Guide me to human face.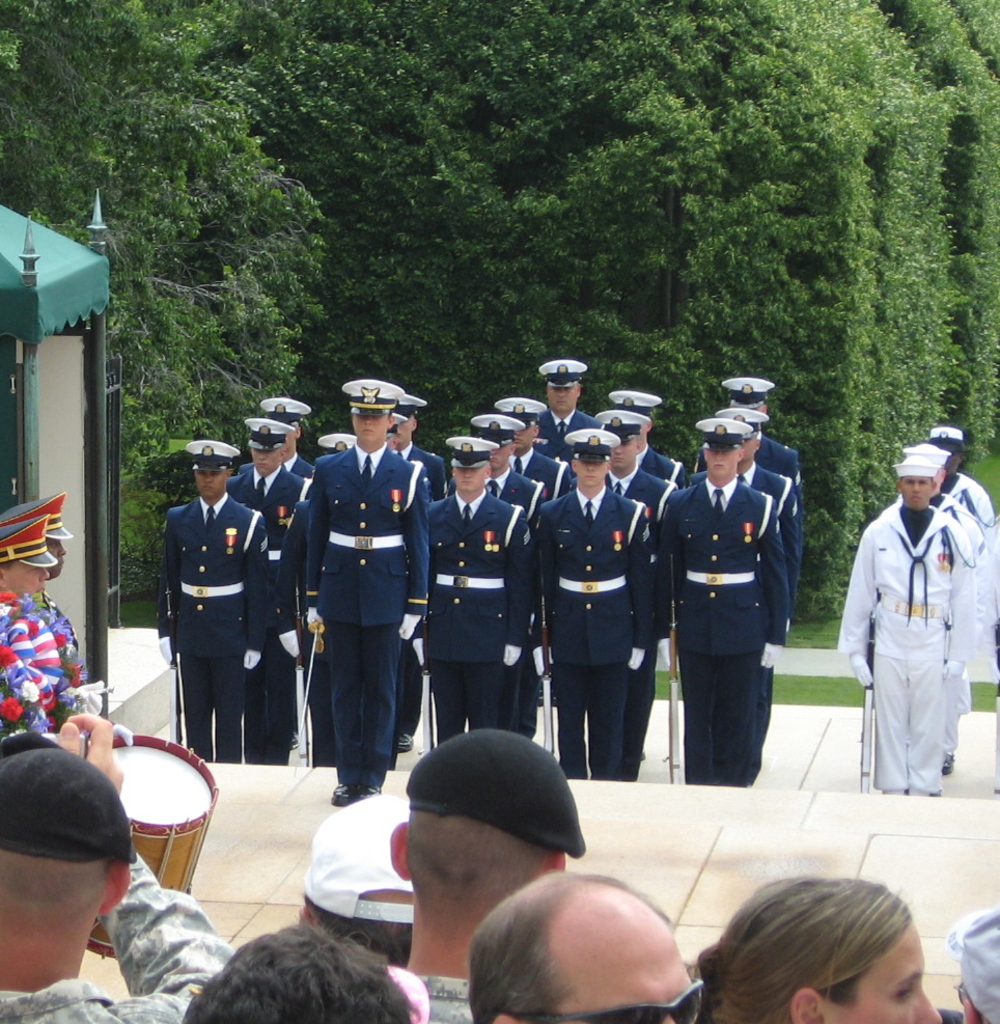
Guidance: {"x1": 563, "y1": 958, "x2": 698, "y2": 1023}.
